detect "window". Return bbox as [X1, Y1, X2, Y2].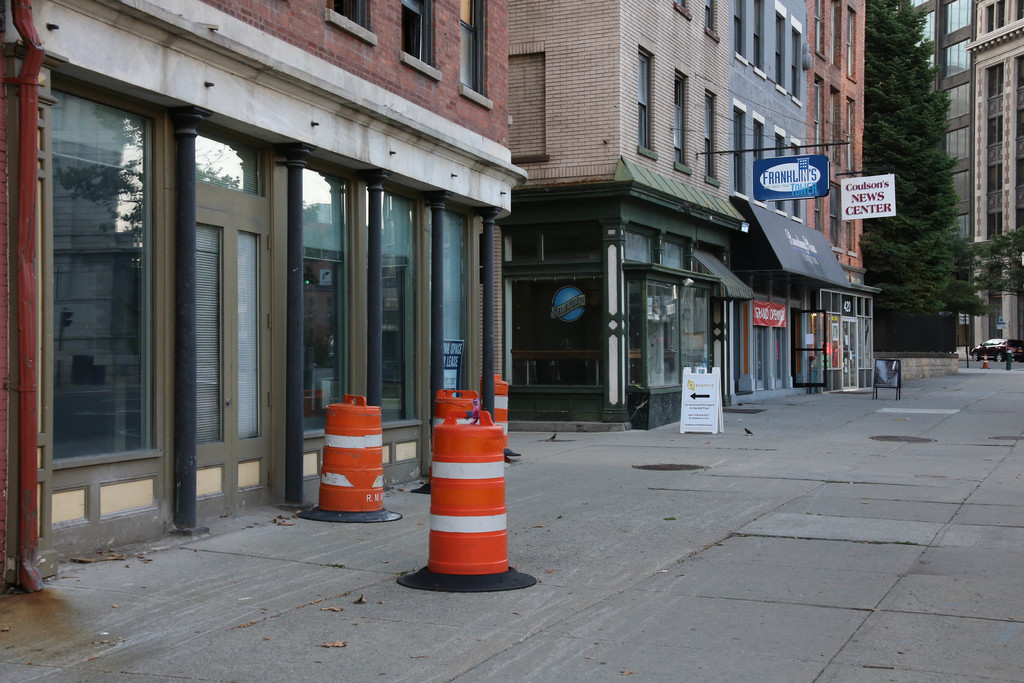
[396, 0, 440, 76].
